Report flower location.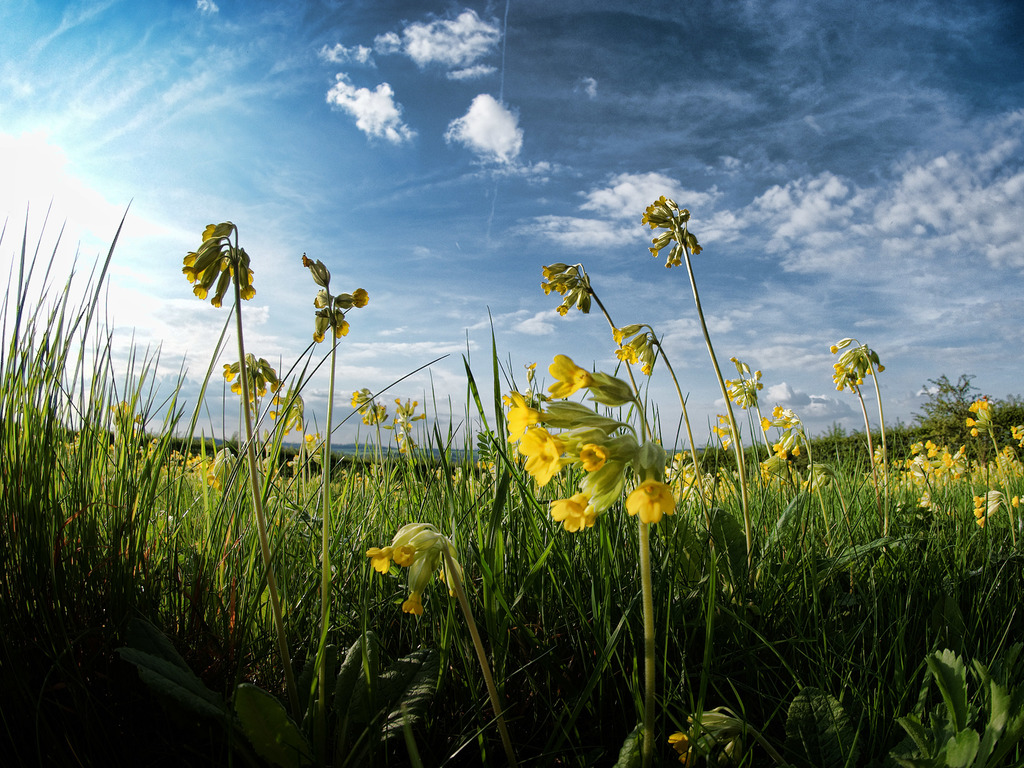
Report: [641, 197, 685, 228].
